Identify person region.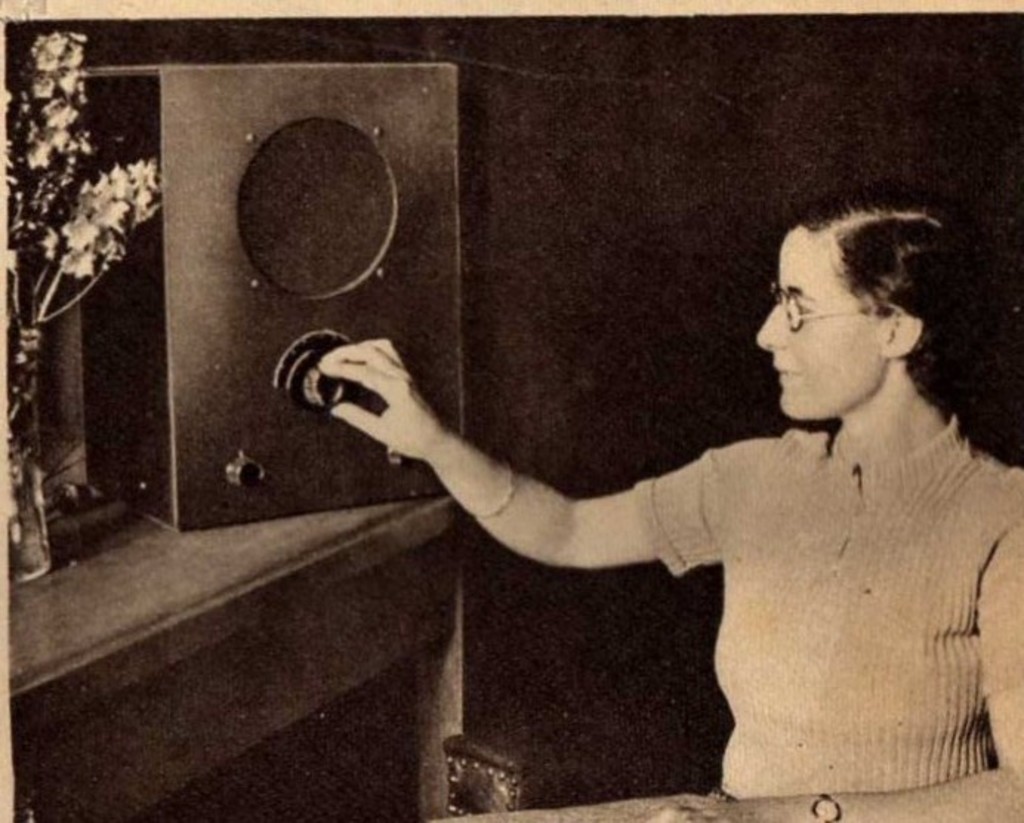
Region: x1=263, y1=185, x2=1023, y2=817.
